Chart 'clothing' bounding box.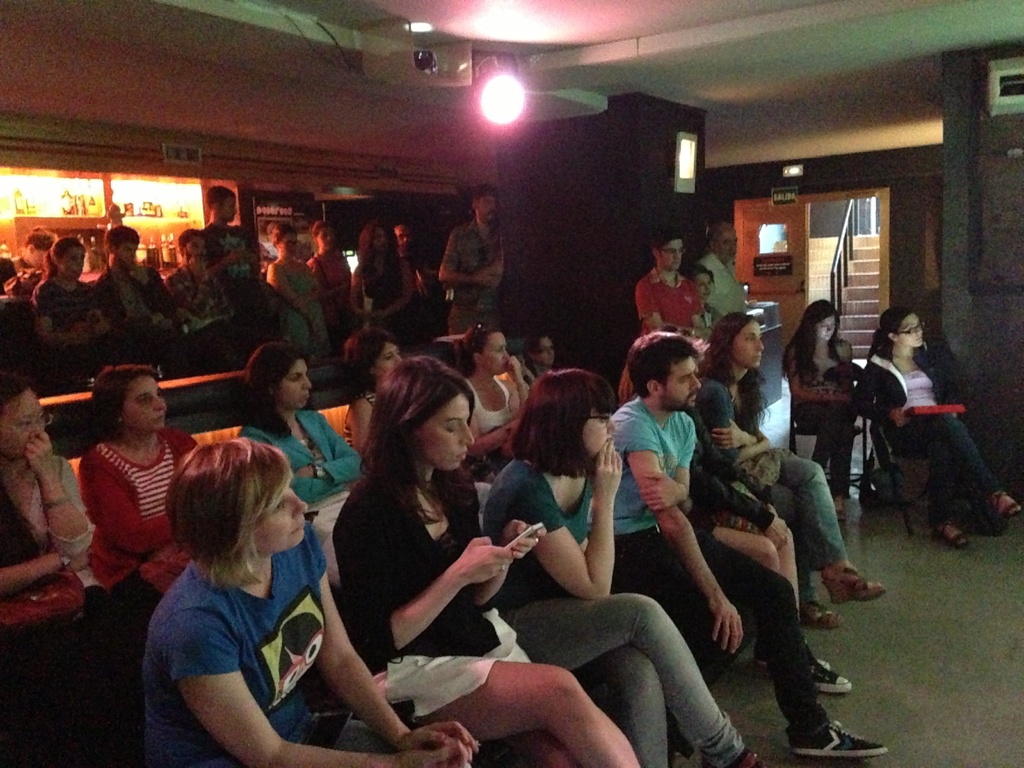
Charted: (x1=443, y1=223, x2=506, y2=333).
